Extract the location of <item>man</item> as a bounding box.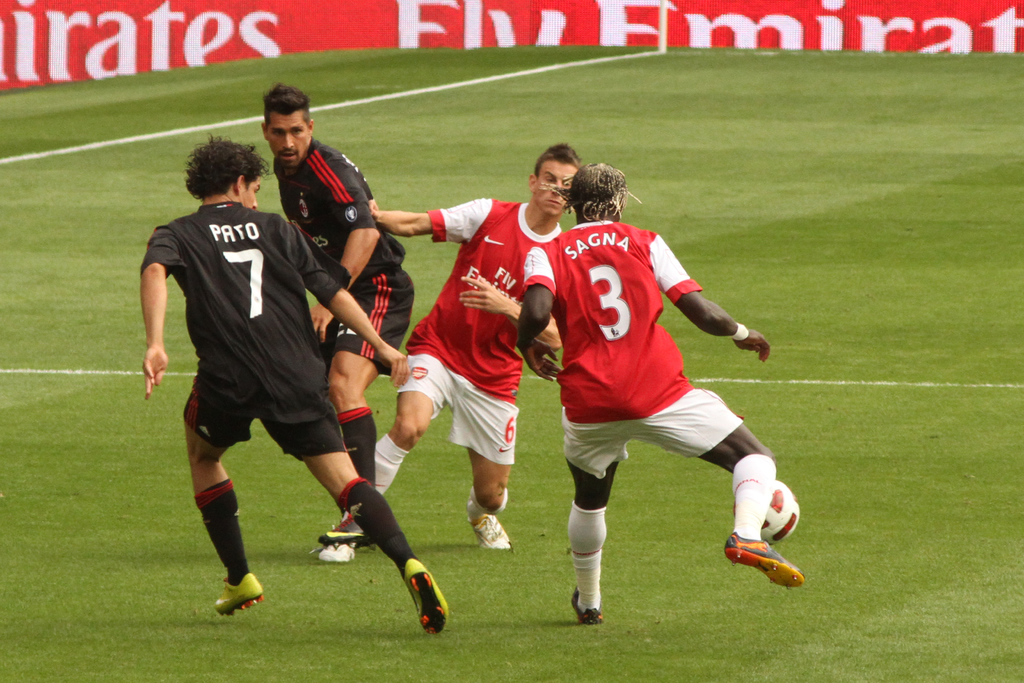
[136, 132, 445, 629].
